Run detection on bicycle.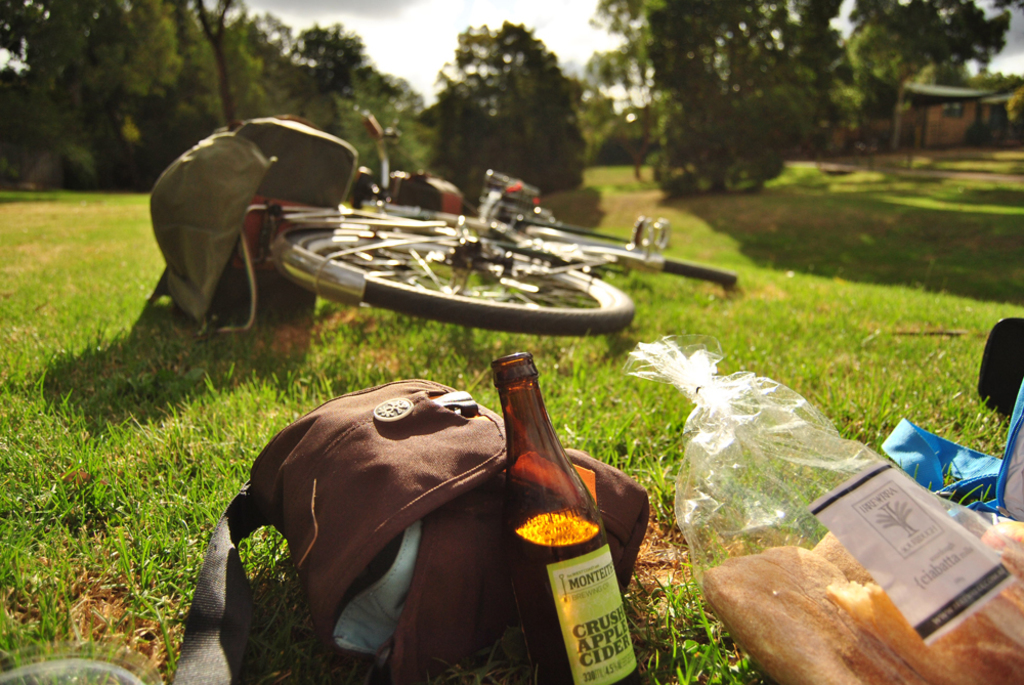
Result: [left=243, top=111, right=736, bottom=336].
